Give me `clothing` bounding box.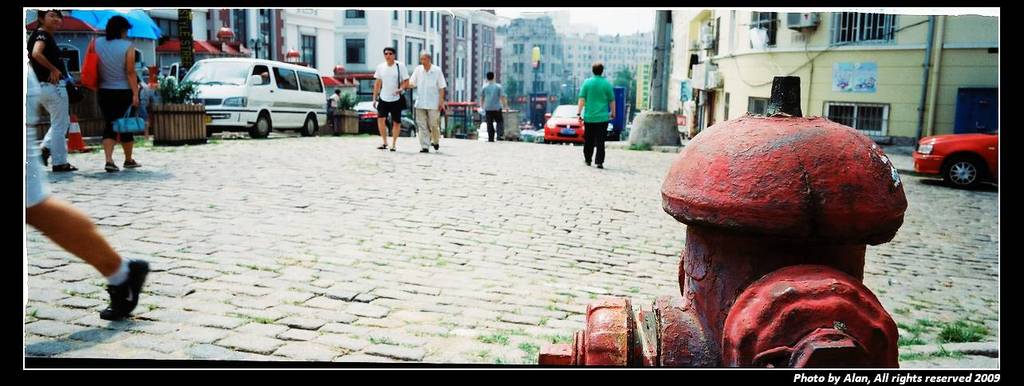
<region>89, 37, 137, 143</region>.
